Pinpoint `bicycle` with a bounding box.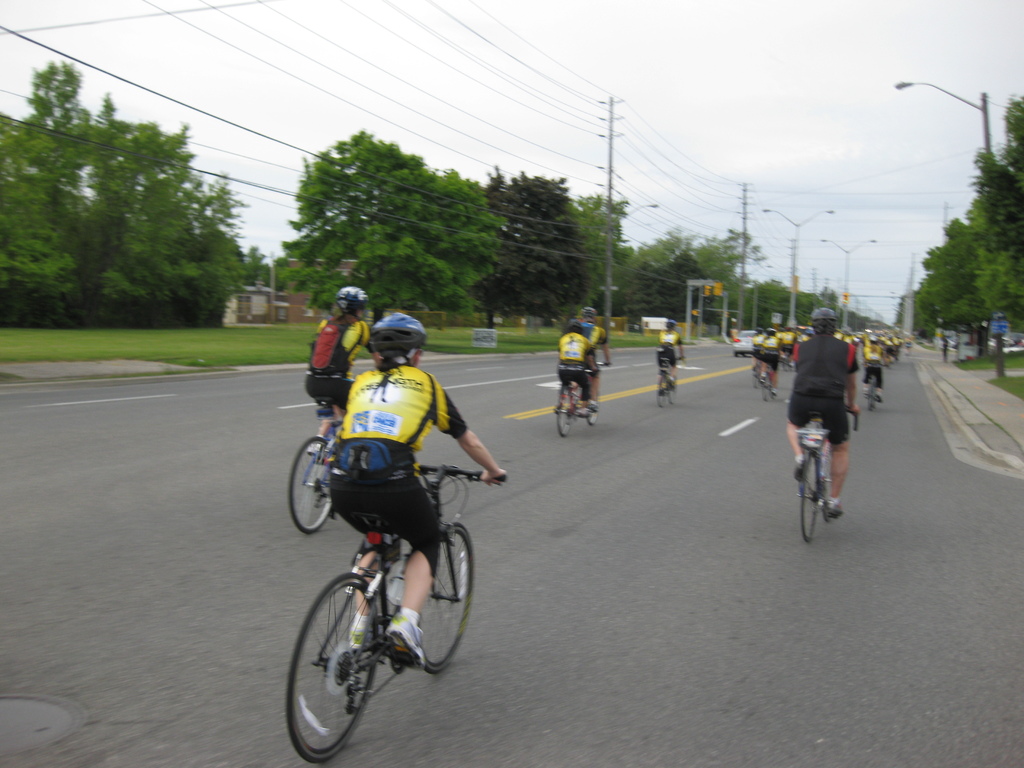
detection(785, 396, 860, 543).
